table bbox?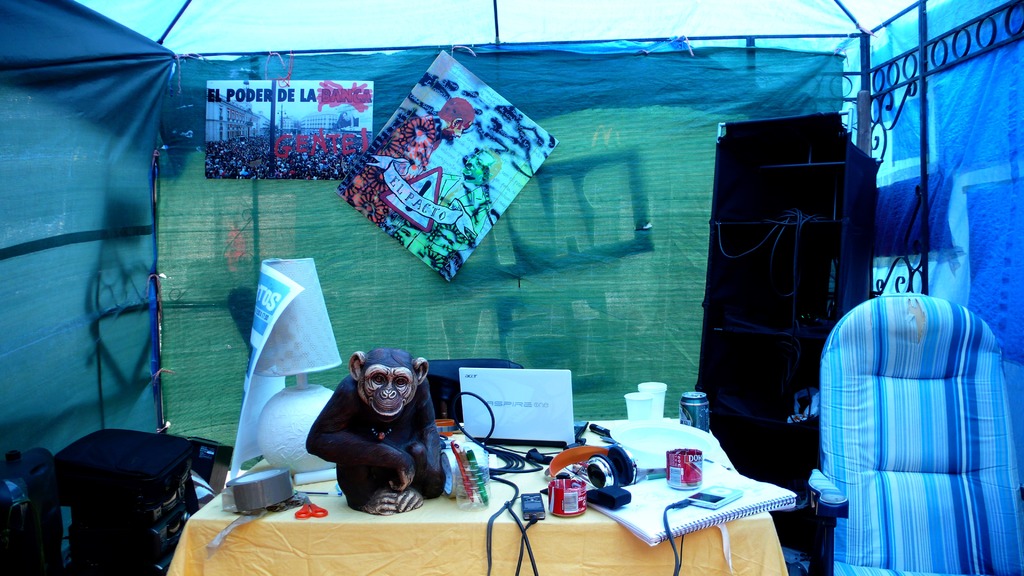
x1=169, y1=419, x2=789, y2=575
